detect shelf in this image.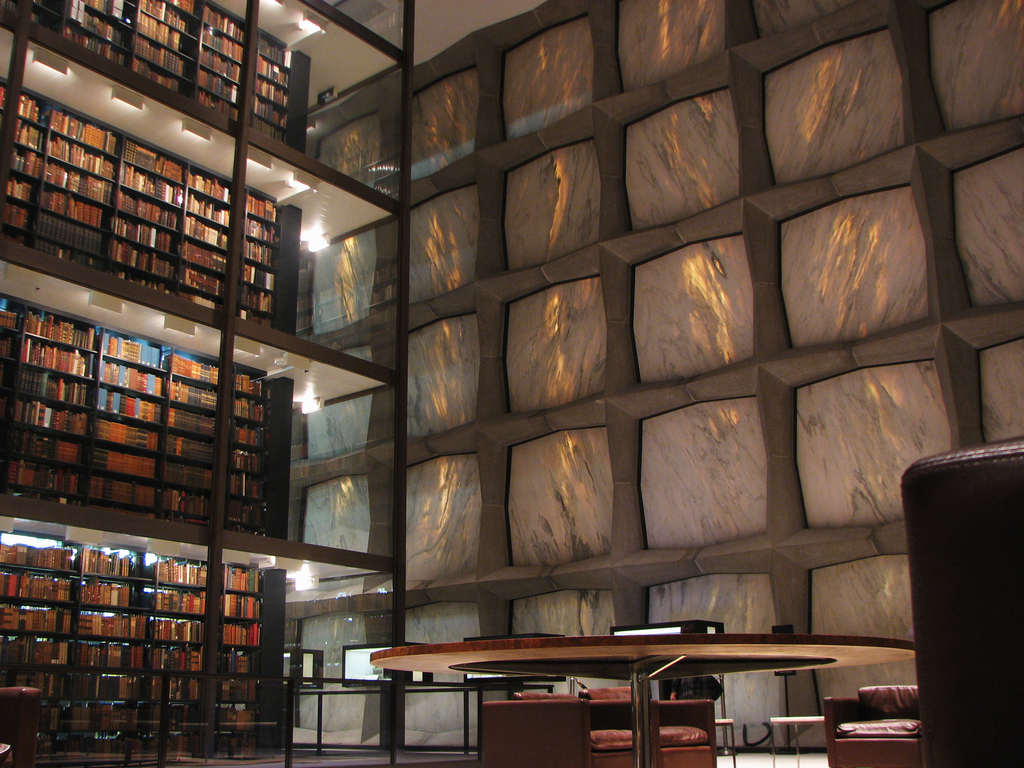
Detection: (left=183, top=214, right=228, bottom=253).
